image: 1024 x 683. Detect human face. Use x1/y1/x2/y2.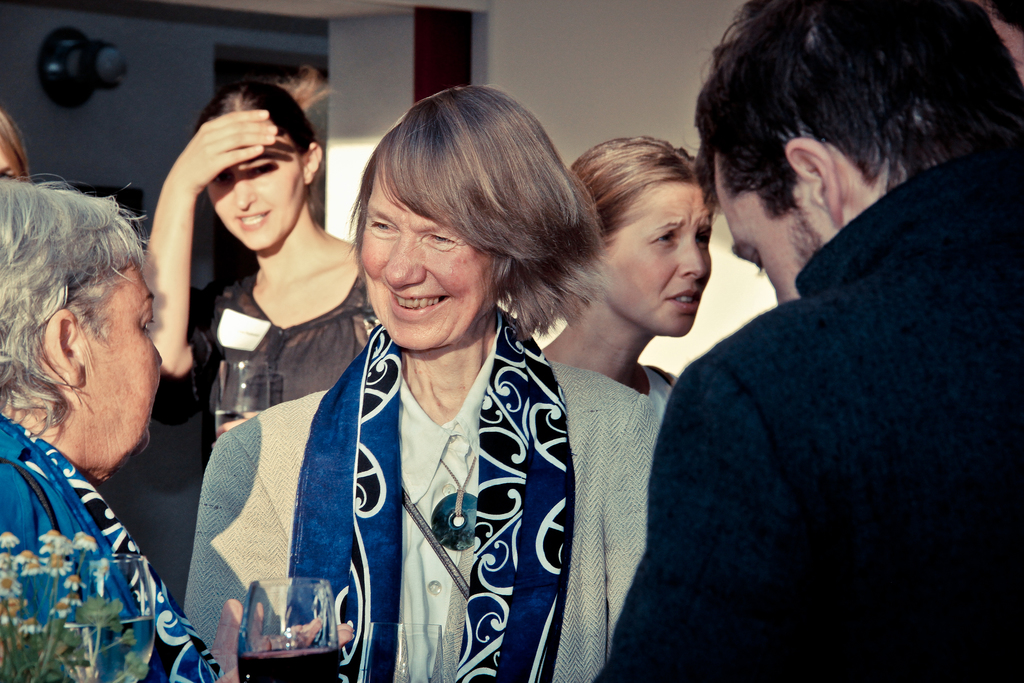
209/132/305/243.
